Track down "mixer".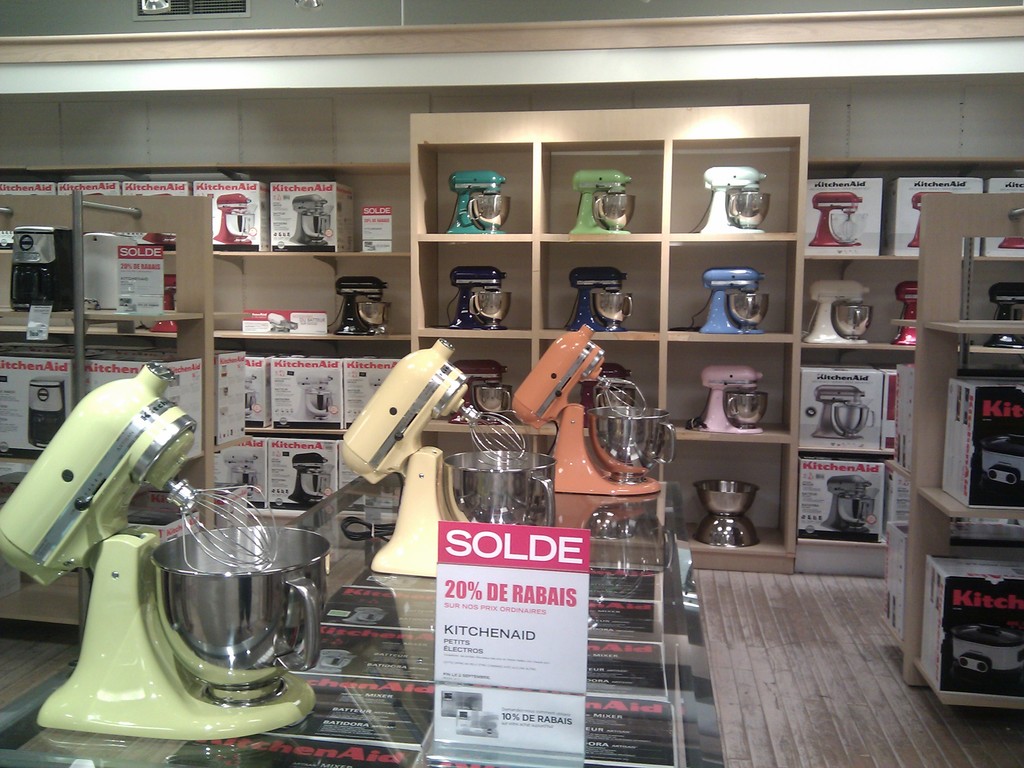
Tracked to locate(689, 164, 774, 236).
